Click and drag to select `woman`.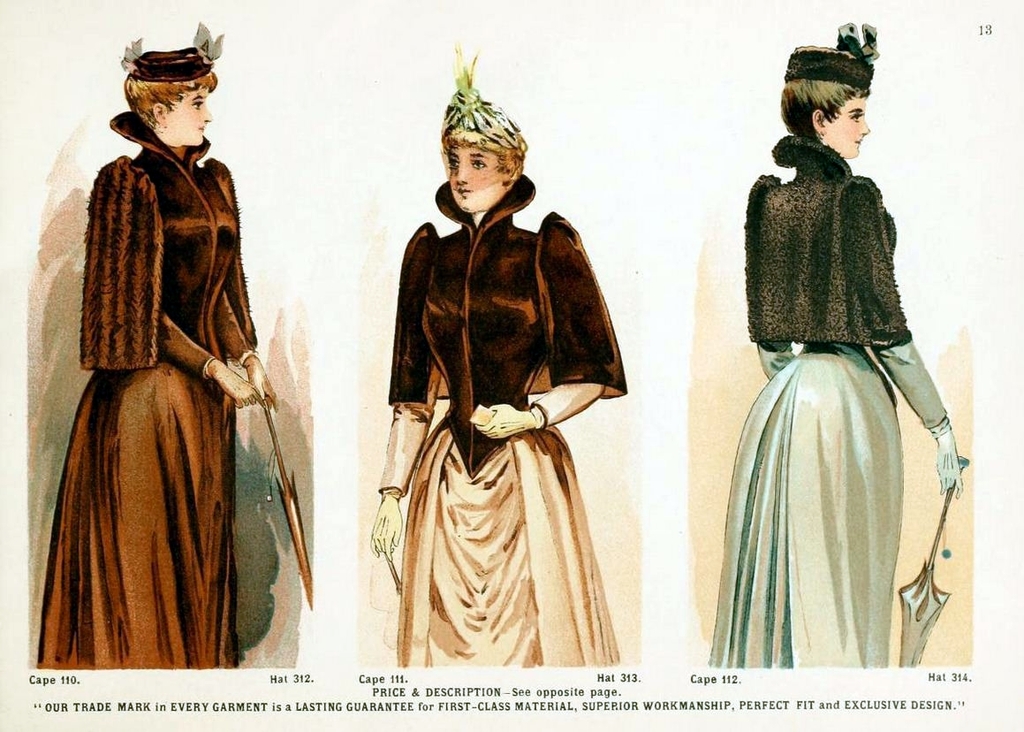
Selection: 42 21 276 667.
